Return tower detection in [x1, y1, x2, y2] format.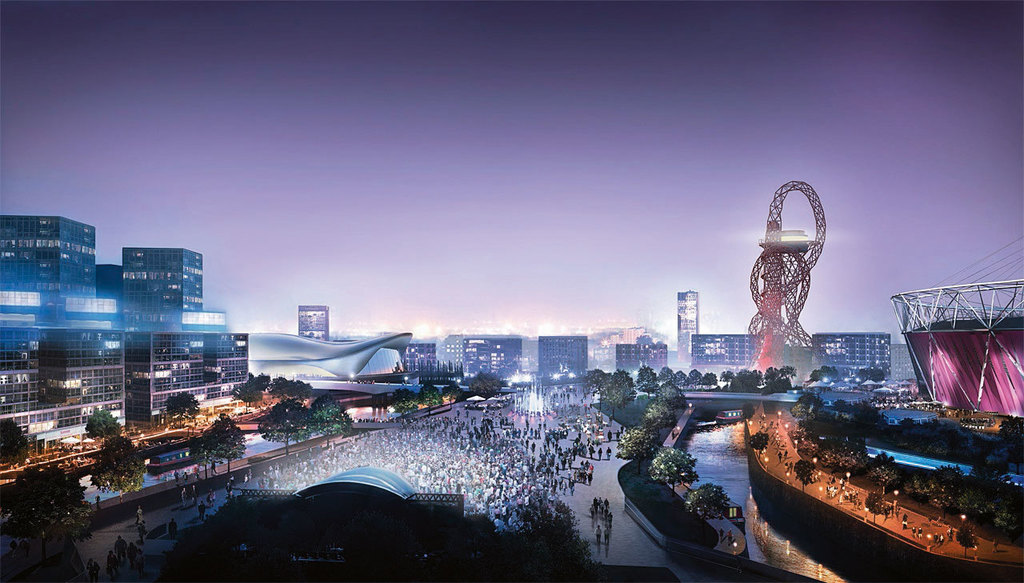
[674, 288, 698, 361].
